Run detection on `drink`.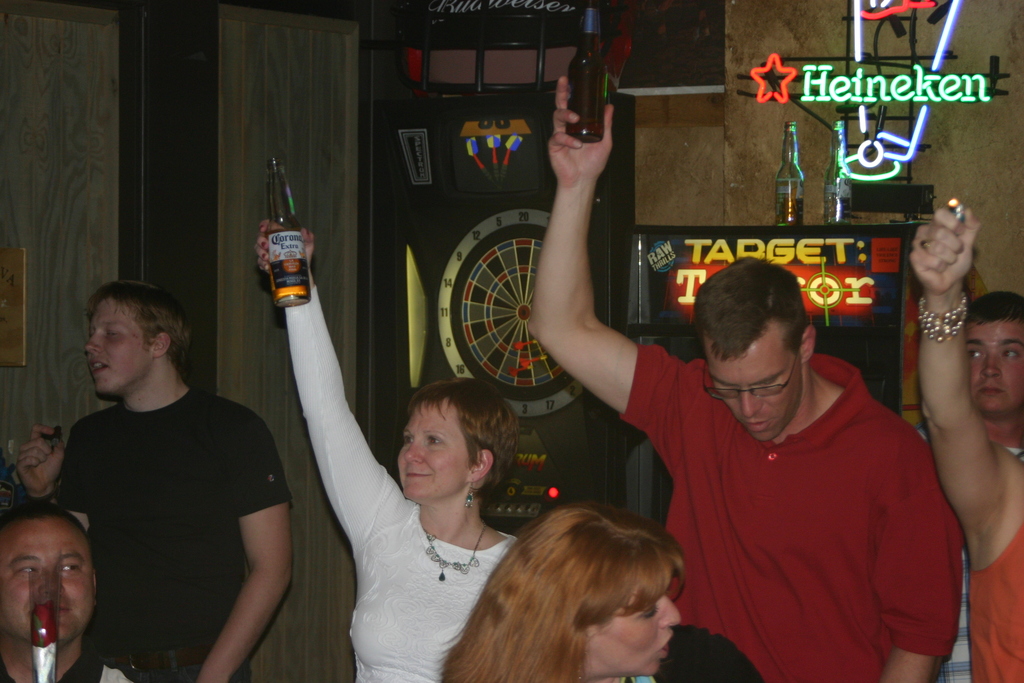
Result: (x1=820, y1=195, x2=852, y2=226).
